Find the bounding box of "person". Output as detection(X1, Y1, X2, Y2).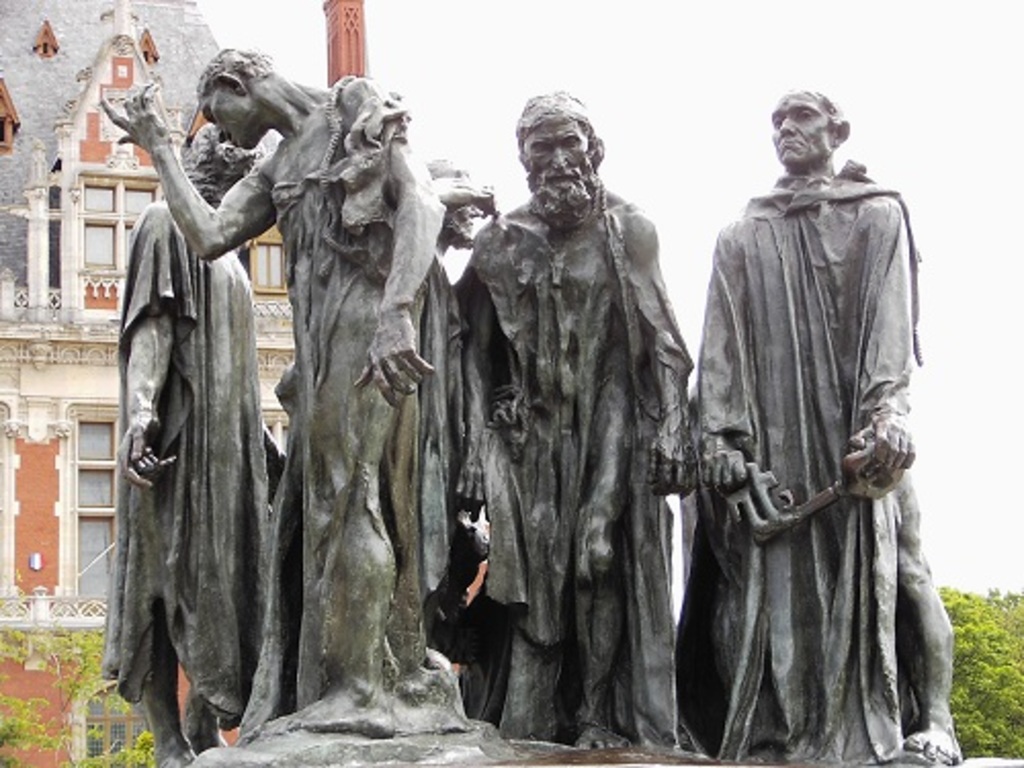
detection(102, 45, 449, 733).
